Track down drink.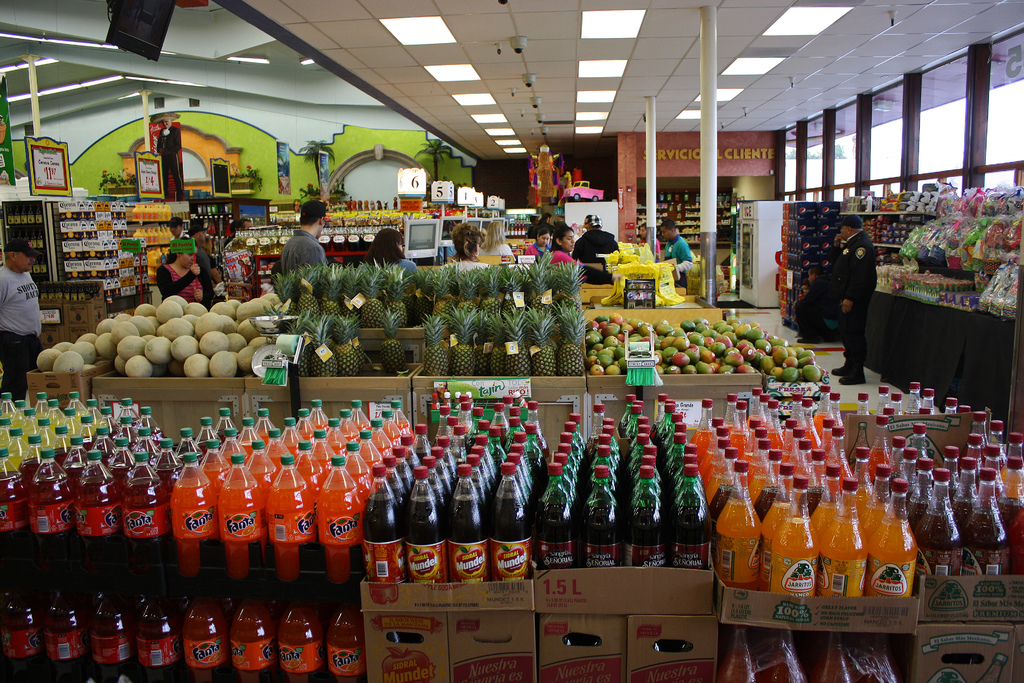
Tracked to box=[90, 585, 131, 682].
